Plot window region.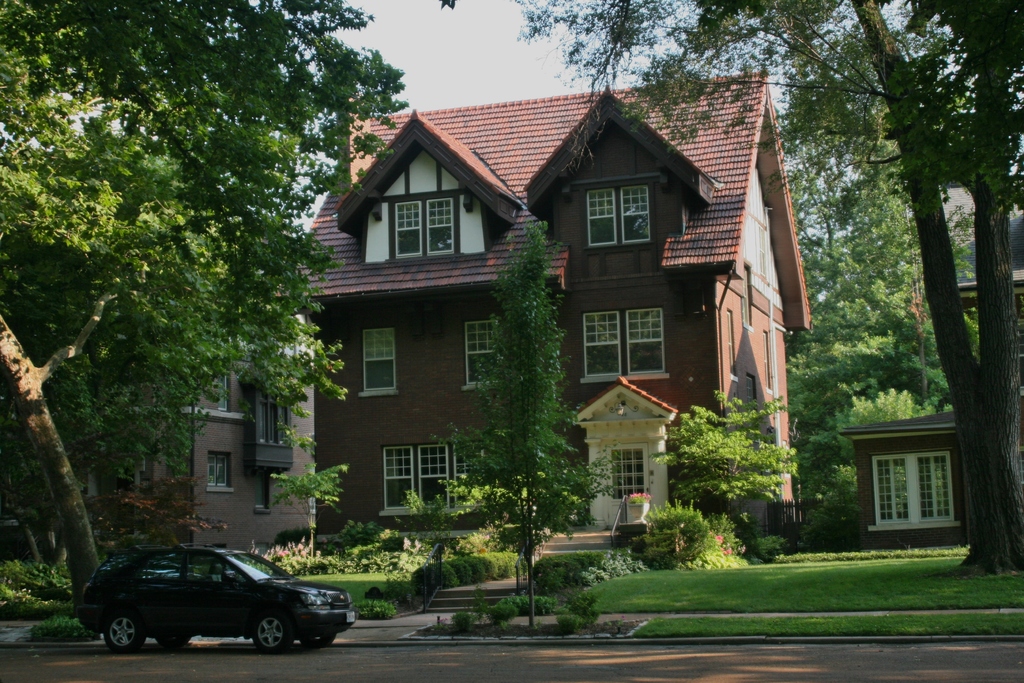
Plotted at bbox=[451, 440, 499, 509].
